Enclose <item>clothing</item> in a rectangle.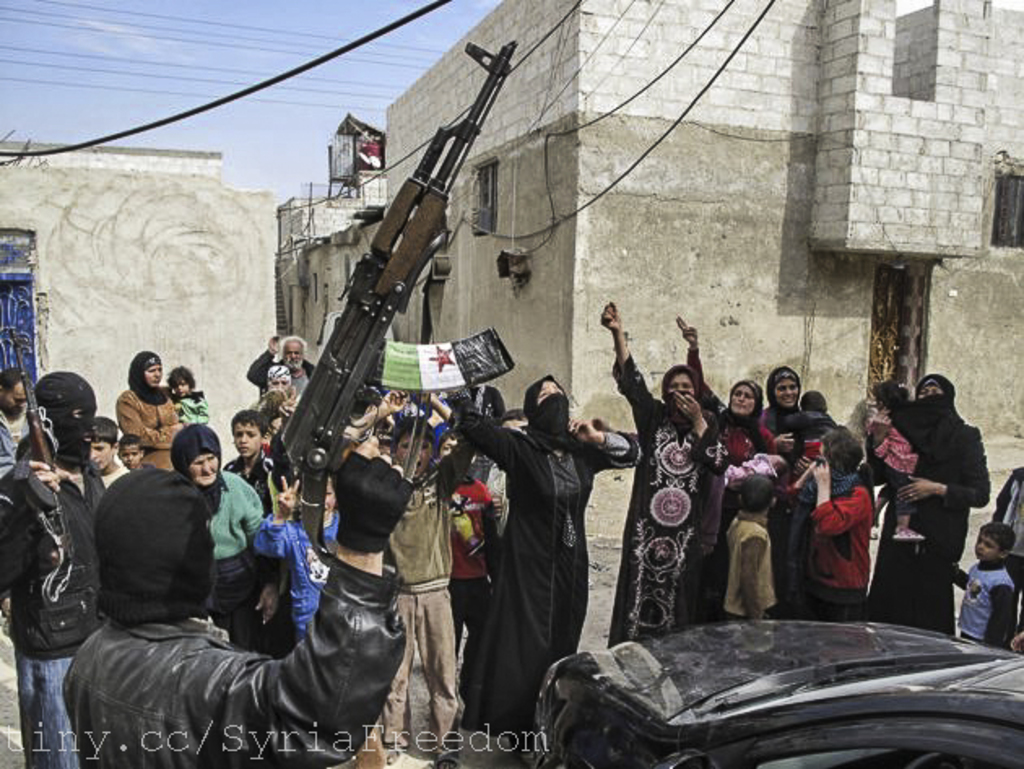
(795,390,829,432).
